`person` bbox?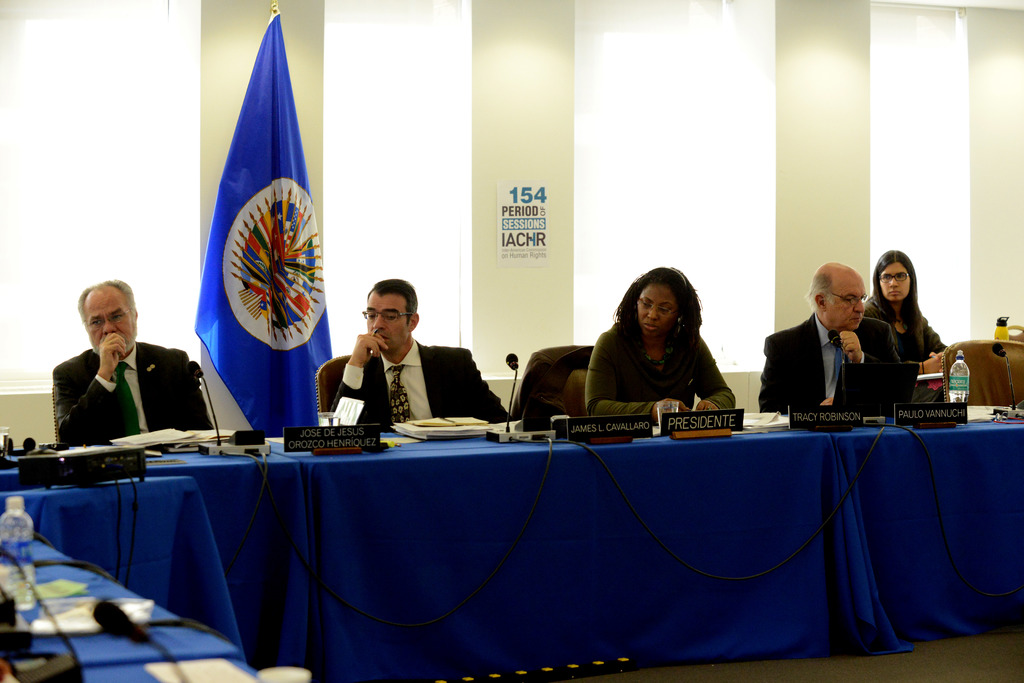
588, 263, 738, 424
